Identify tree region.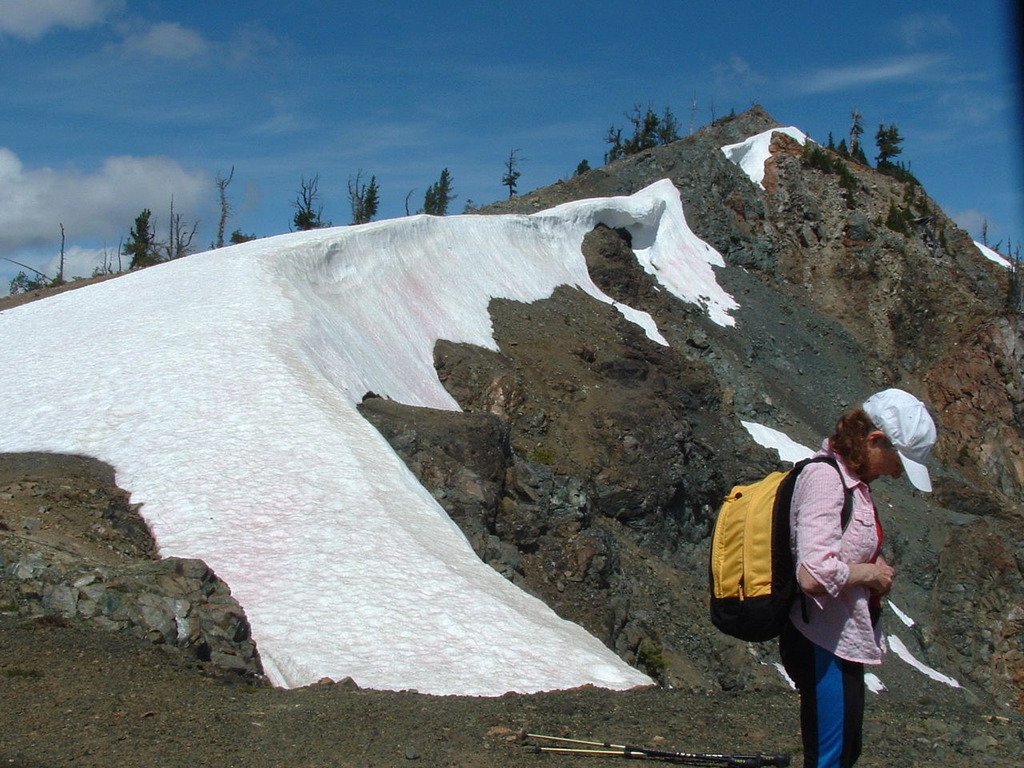
Region: detection(822, 106, 870, 170).
